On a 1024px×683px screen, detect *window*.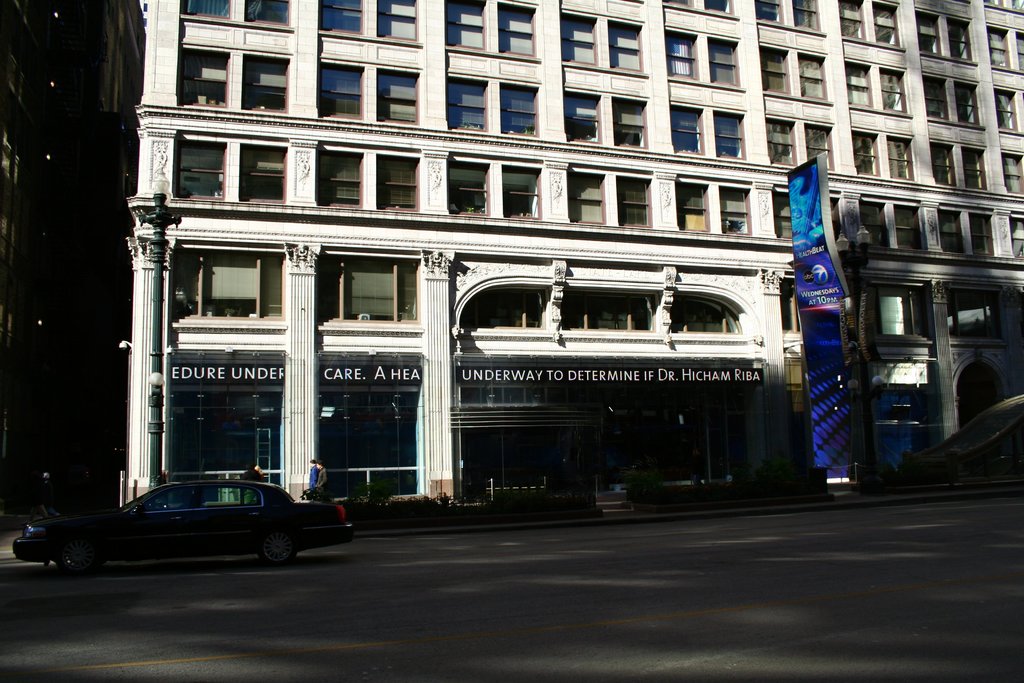
x1=749 y1=0 x2=824 y2=33.
